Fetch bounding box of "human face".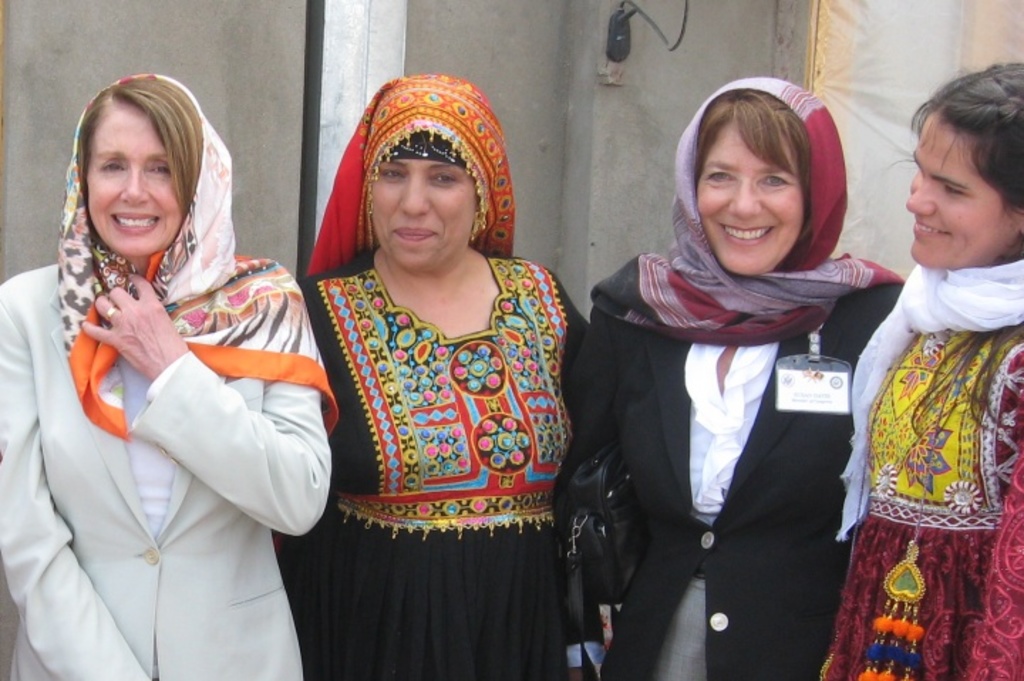
Bbox: 905:115:1010:269.
